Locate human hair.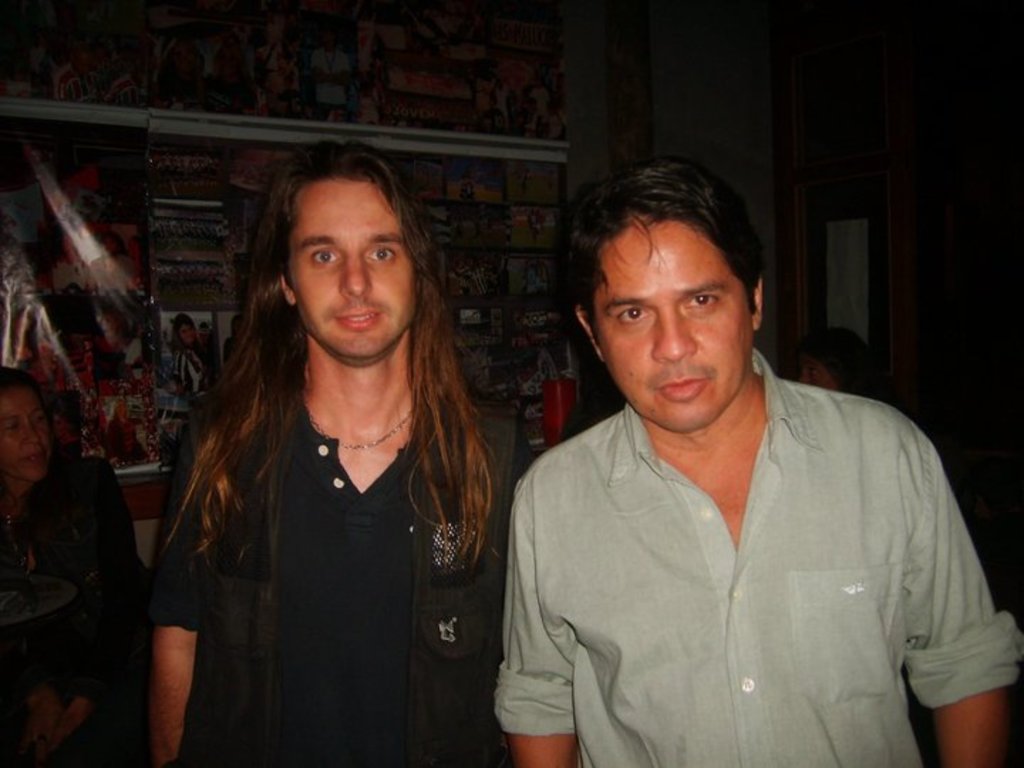
Bounding box: box=[556, 166, 767, 338].
